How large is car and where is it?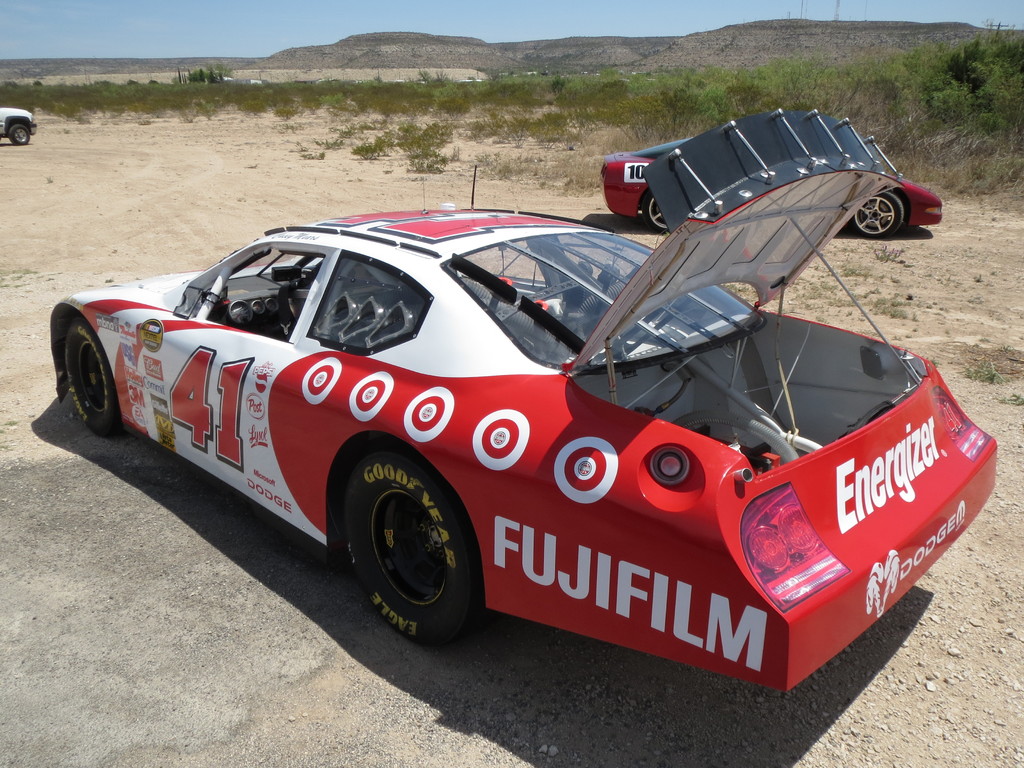
Bounding box: crop(0, 107, 36, 144).
